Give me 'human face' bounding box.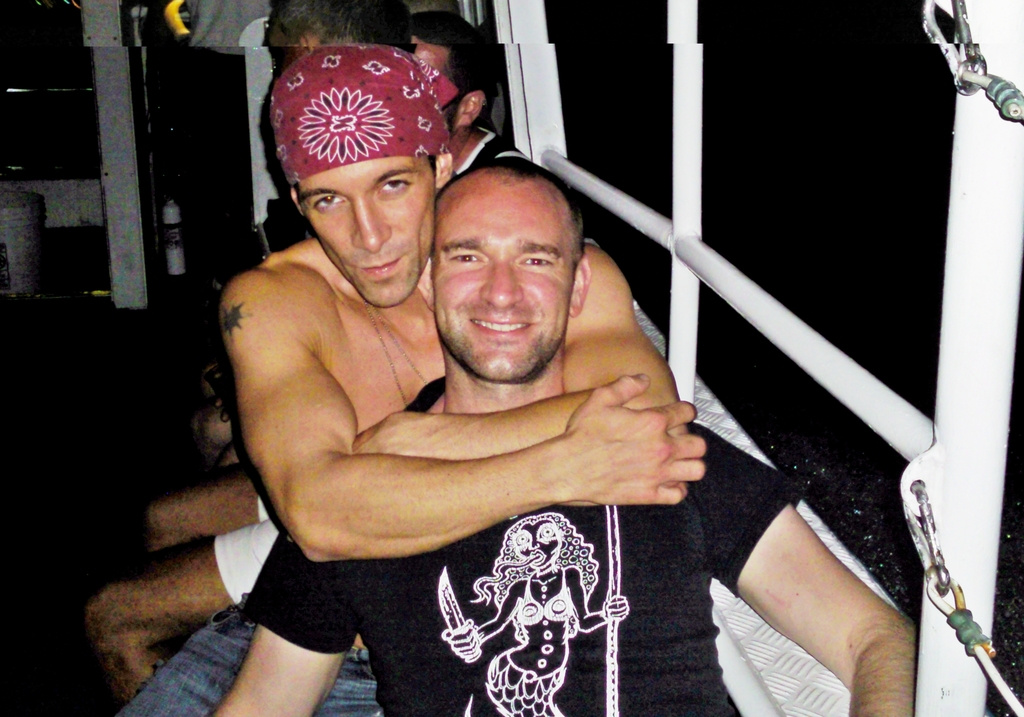
{"left": 430, "top": 173, "right": 577, "bottom": 382}.
